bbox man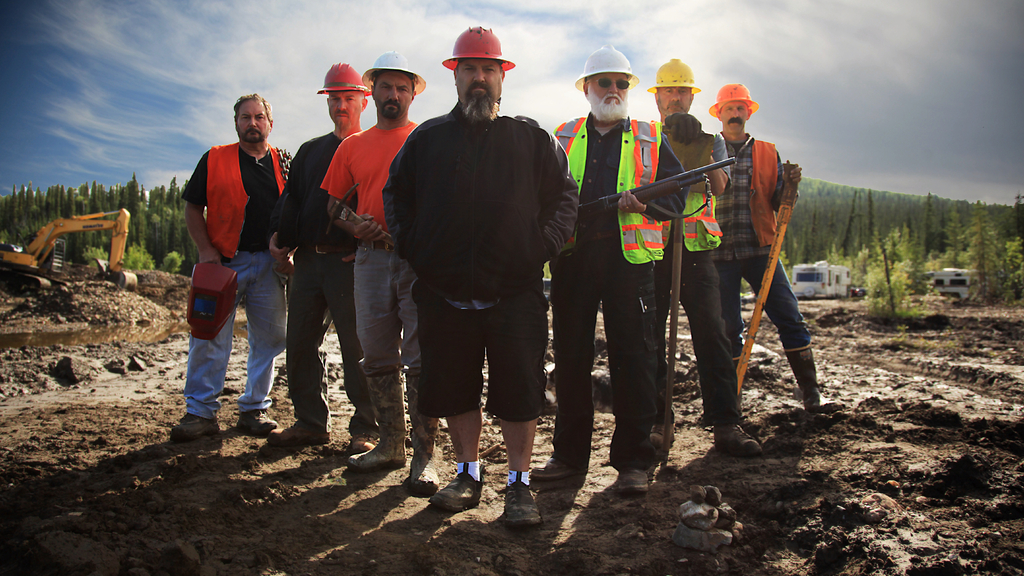
385, 20, 577, 530
